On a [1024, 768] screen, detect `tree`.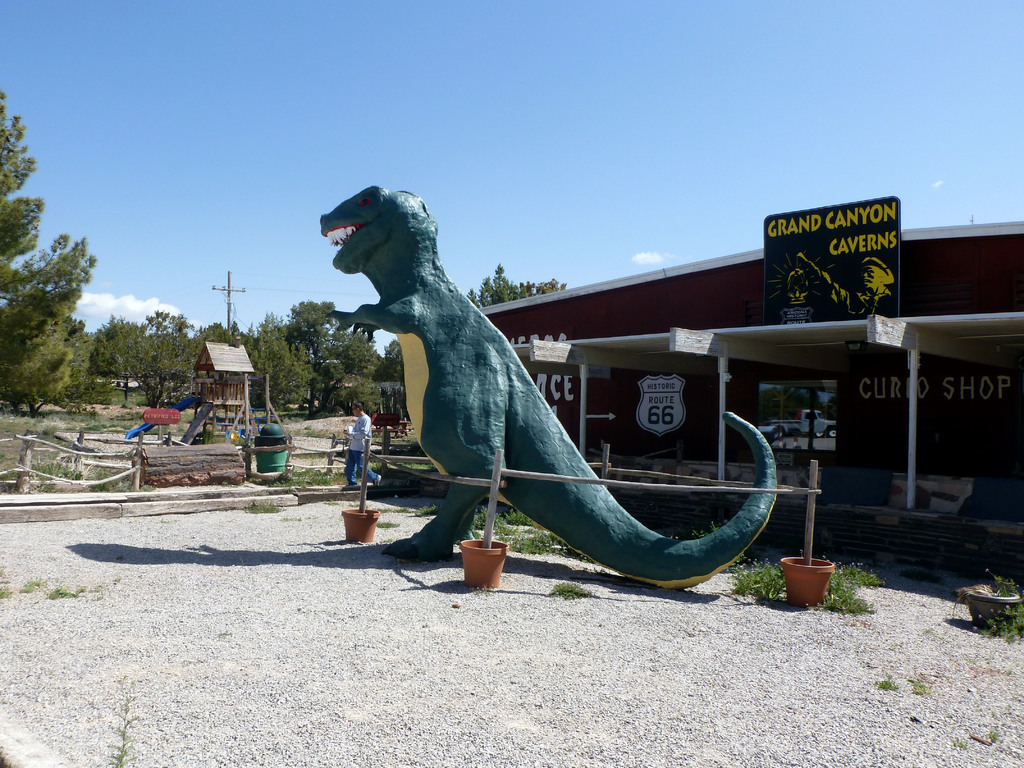
195:323:248:346.
